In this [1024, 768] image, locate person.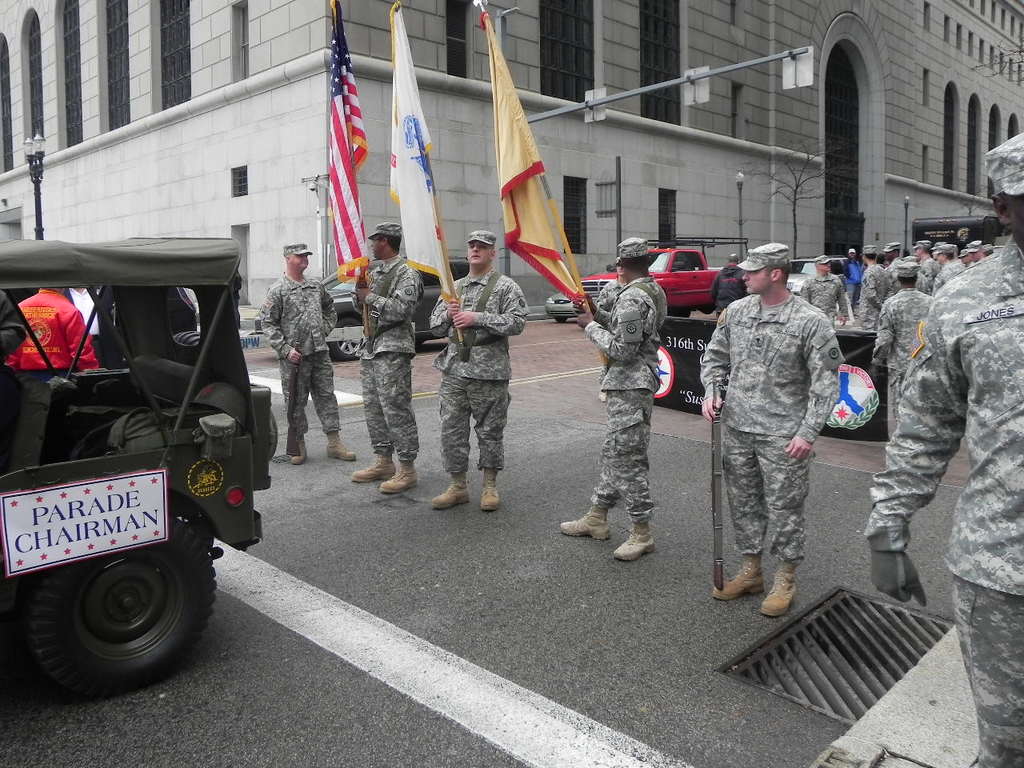
Bounding box: bbox=(350, 222, 426, 494).
